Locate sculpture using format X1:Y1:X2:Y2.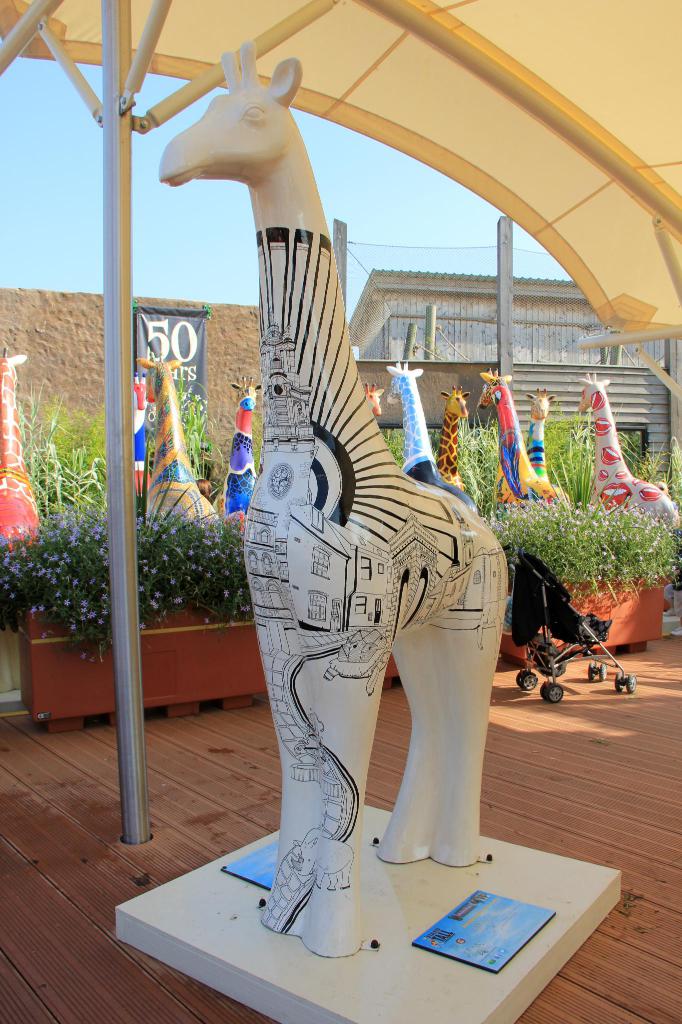
388:353:462:509.
